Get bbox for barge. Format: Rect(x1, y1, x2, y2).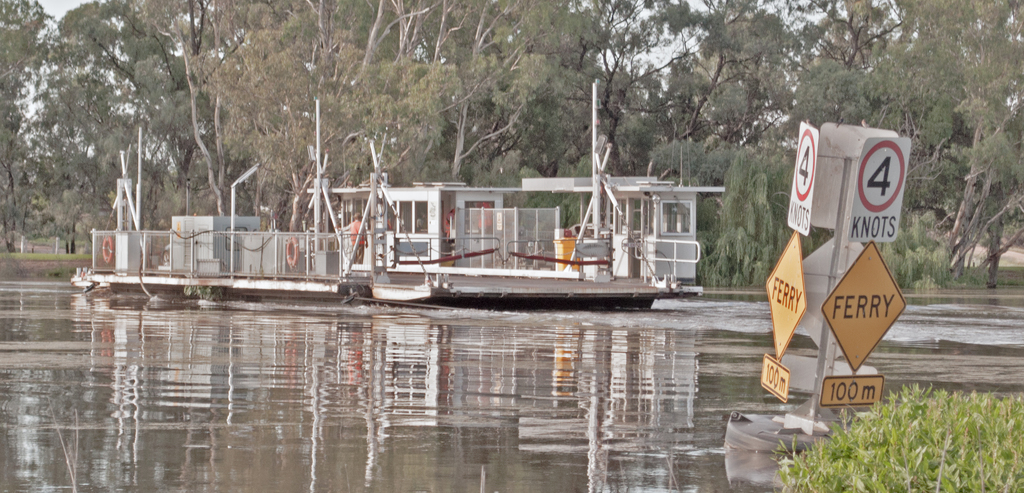
Rect(72, 83, 727, 311).
